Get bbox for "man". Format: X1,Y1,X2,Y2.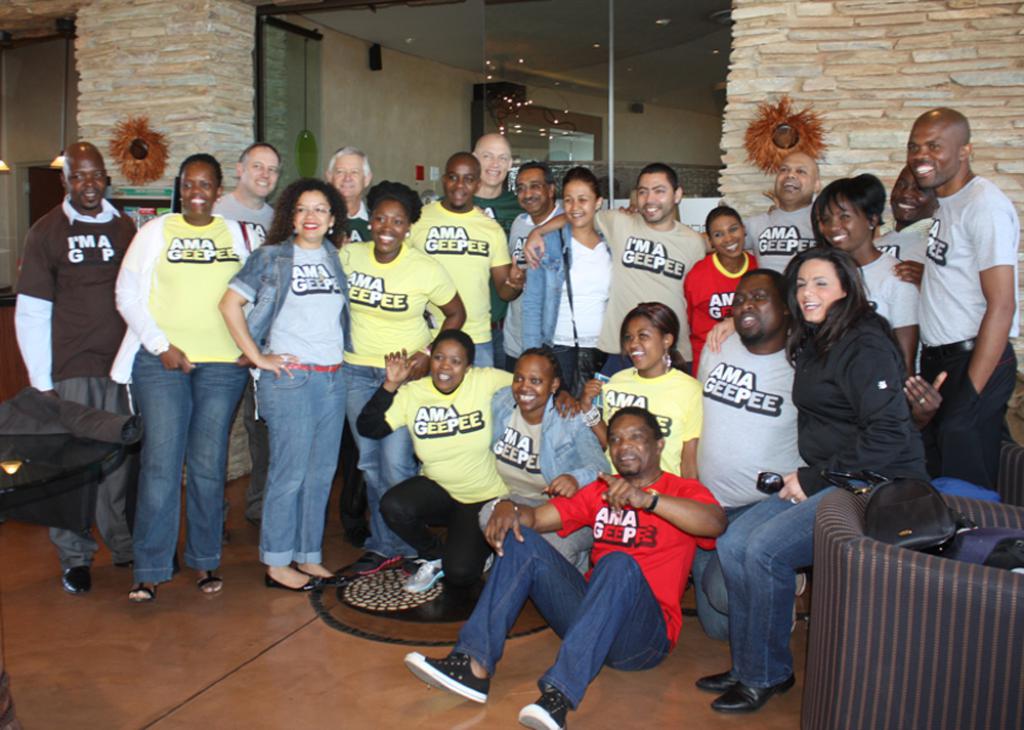
501,160,571,368.
